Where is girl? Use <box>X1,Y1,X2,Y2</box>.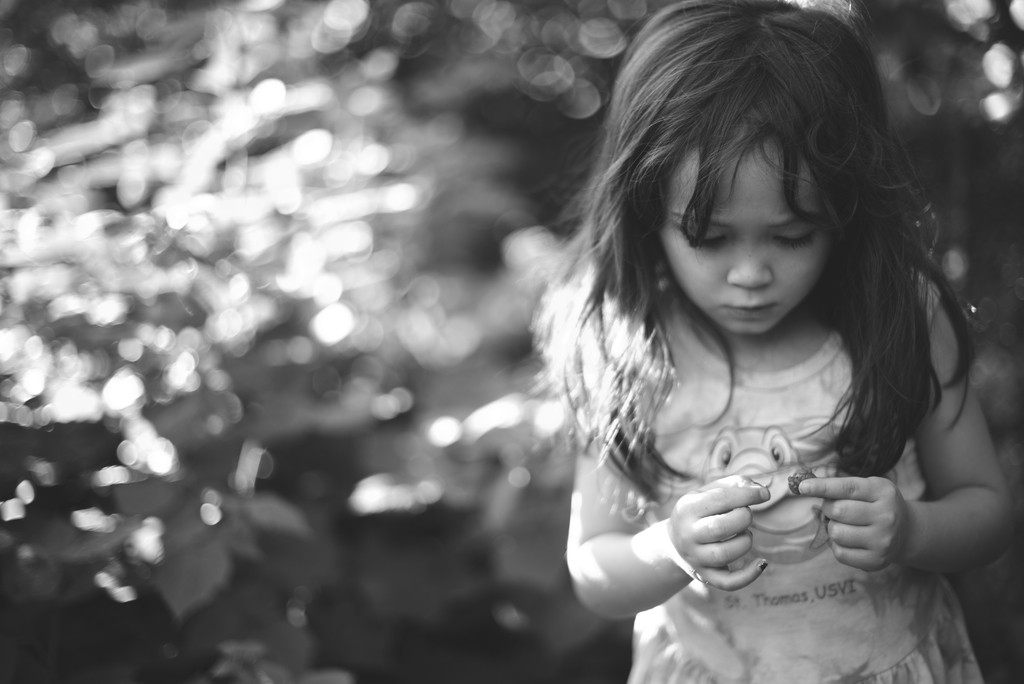
<box>559,0,1014,683</box>.
